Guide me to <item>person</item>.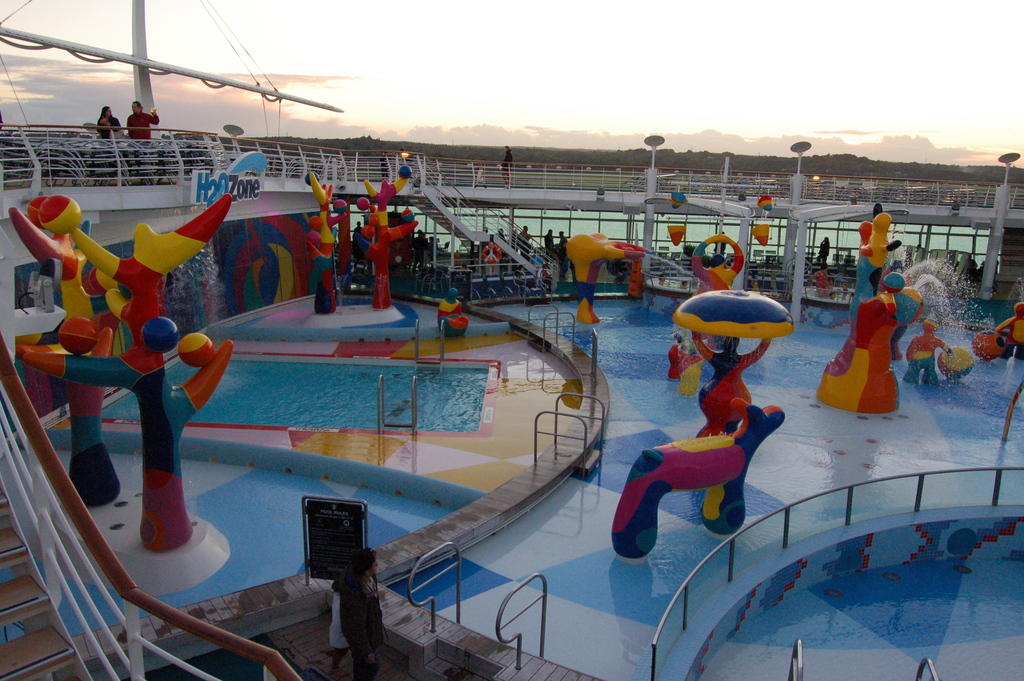
Guidance: [x1=351, y1=218, x2=361, y2=234].
